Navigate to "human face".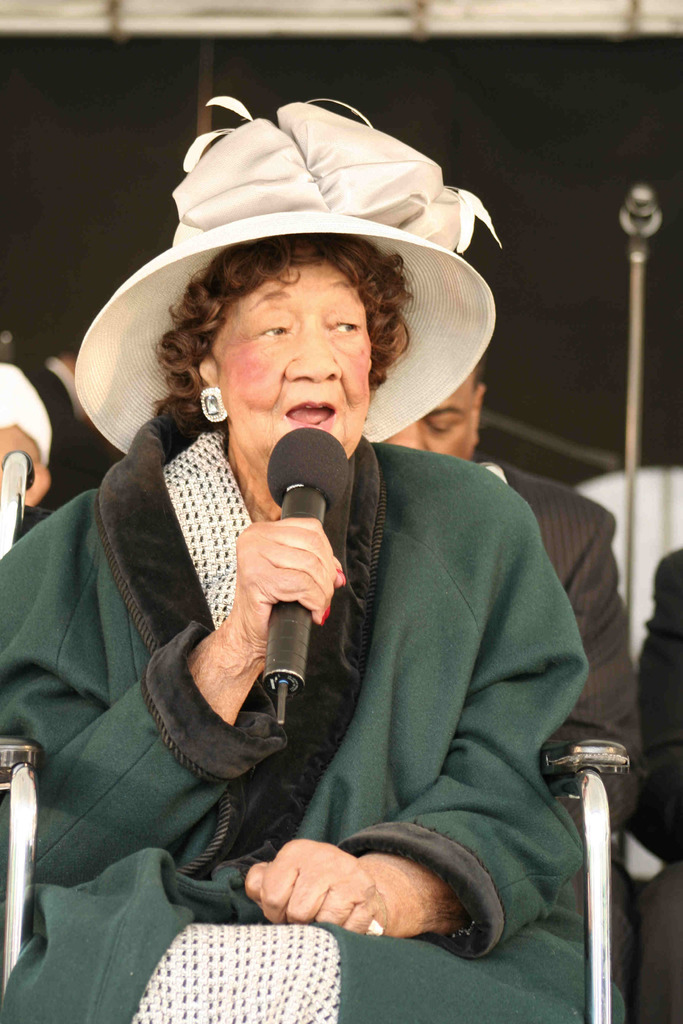
Navigation target: pyautogui.locateOnScreen(213, 262, 373, 470).
